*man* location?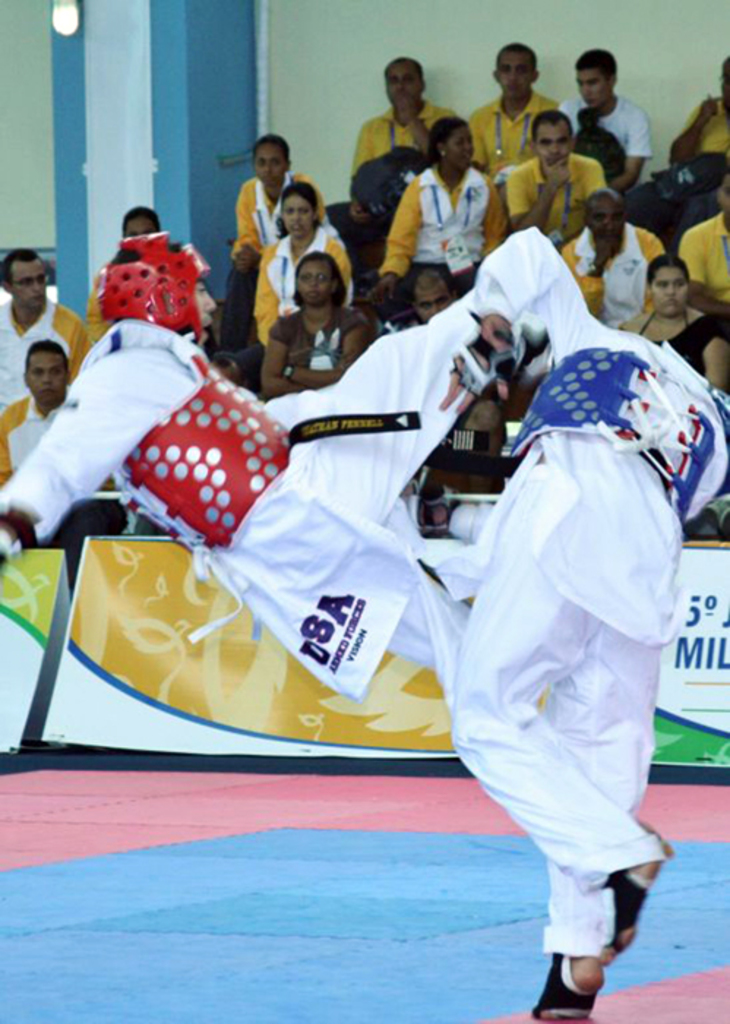
<bbox>513, 116, 617, 256</bbox>
